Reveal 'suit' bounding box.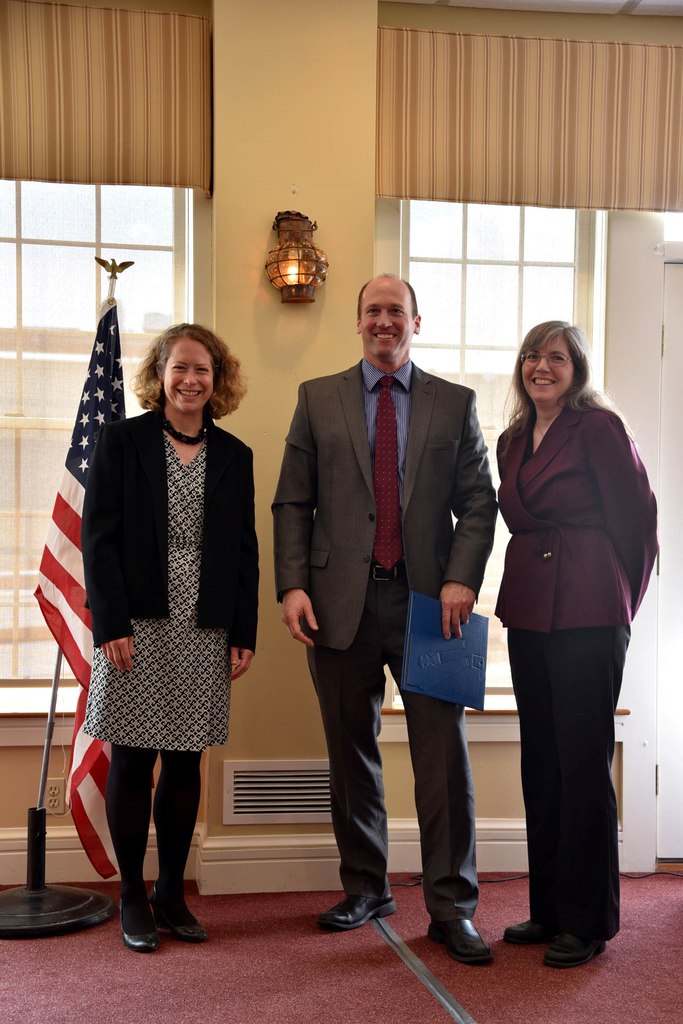
Revealed: Rect(78, 403, 260, 659).
